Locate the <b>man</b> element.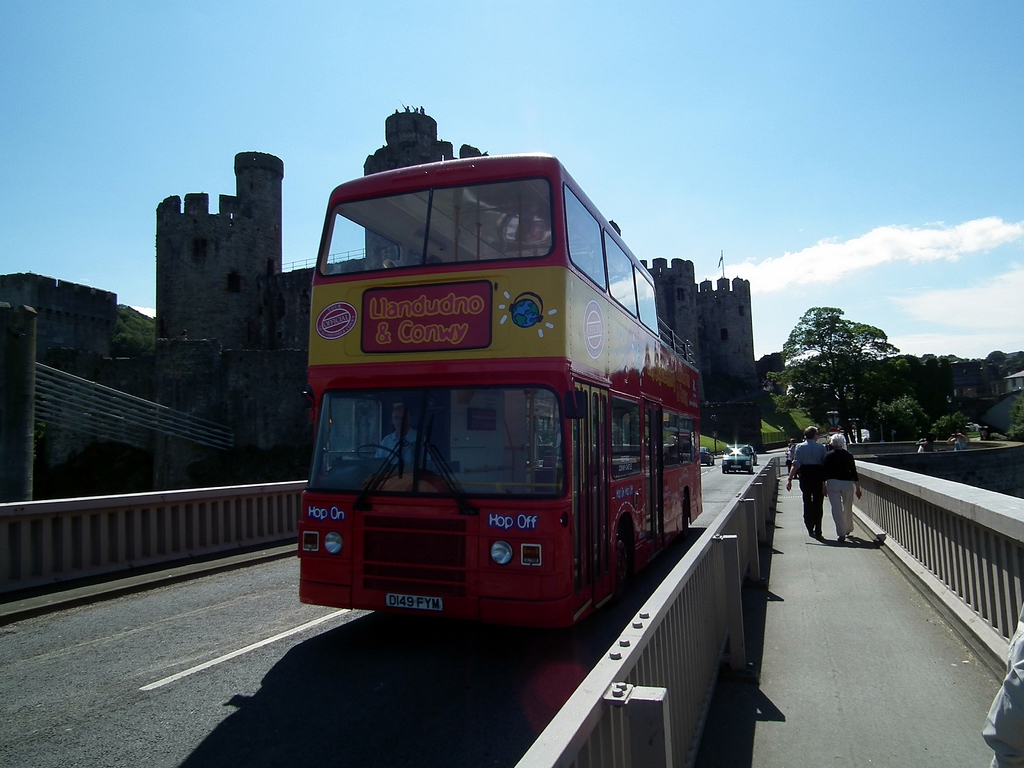
Element bbox: [372, 405, 433, 477].
